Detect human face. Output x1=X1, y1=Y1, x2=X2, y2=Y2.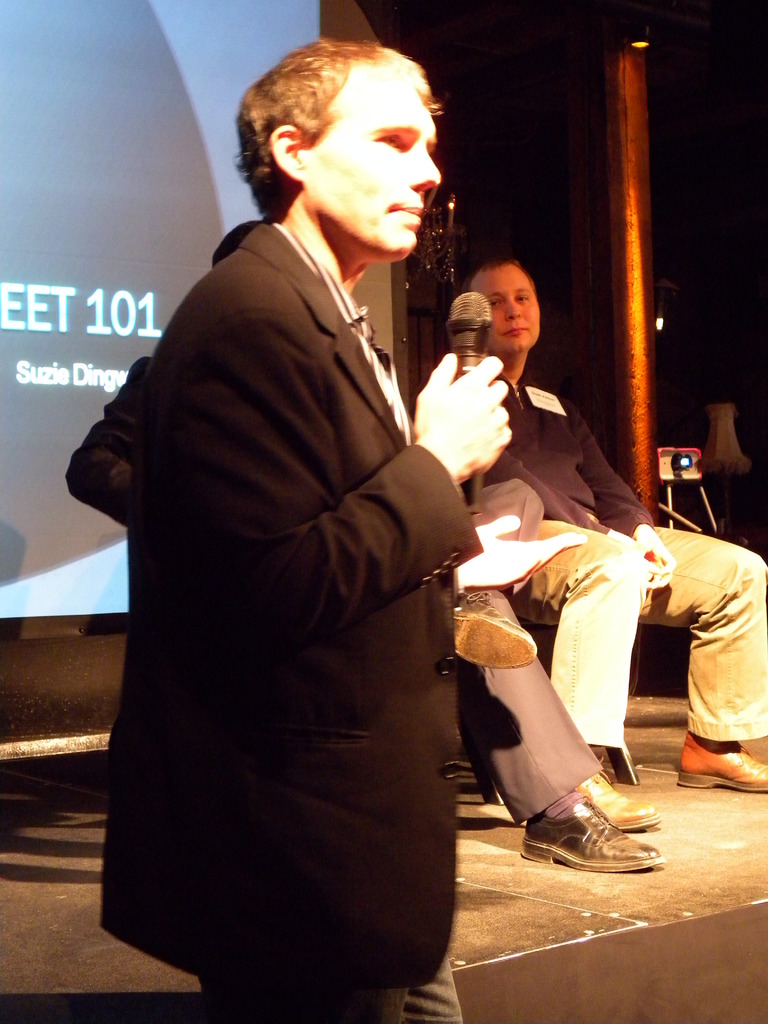
x1=473, y1=264, x2=540, y2=355.
